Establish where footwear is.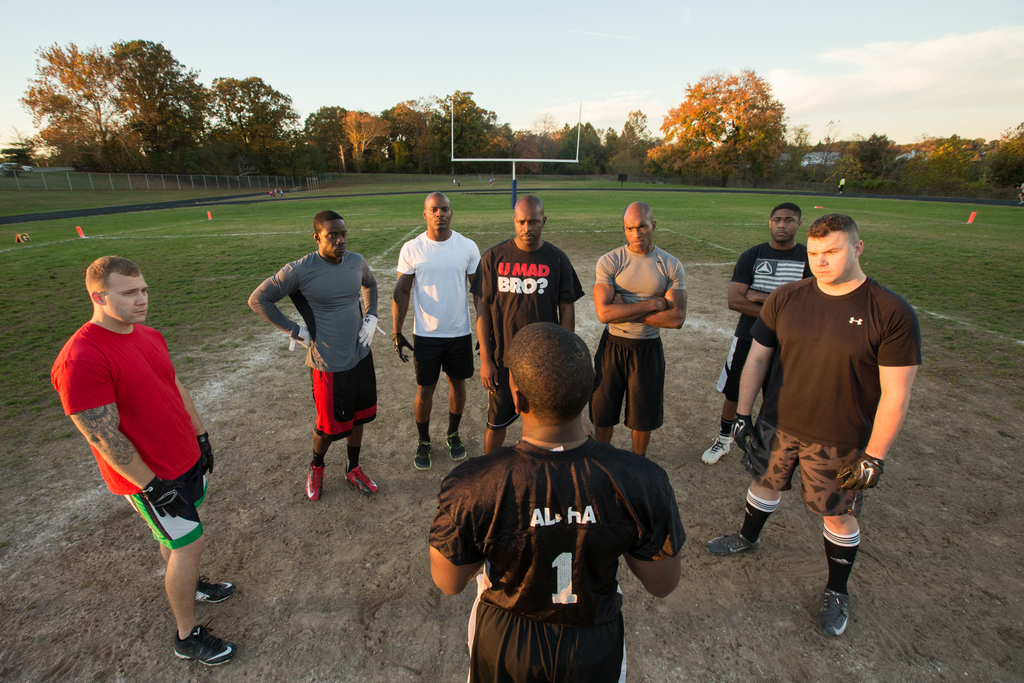
Established at <box>412,437,437,471</box>.
